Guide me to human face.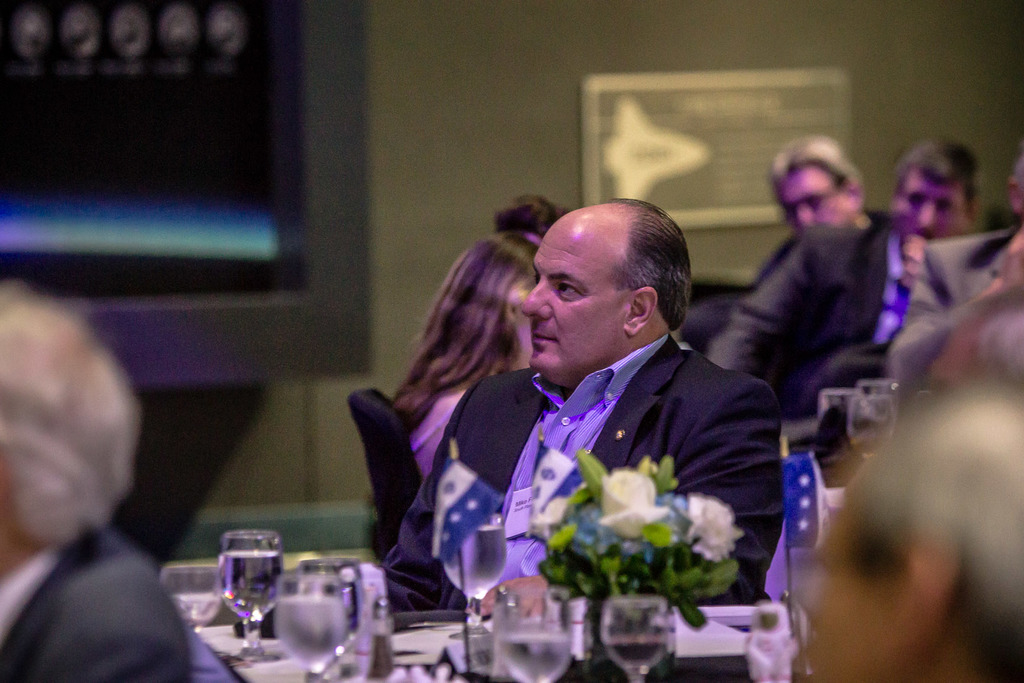
Guidance: rect(522, 222, 630, 384).
